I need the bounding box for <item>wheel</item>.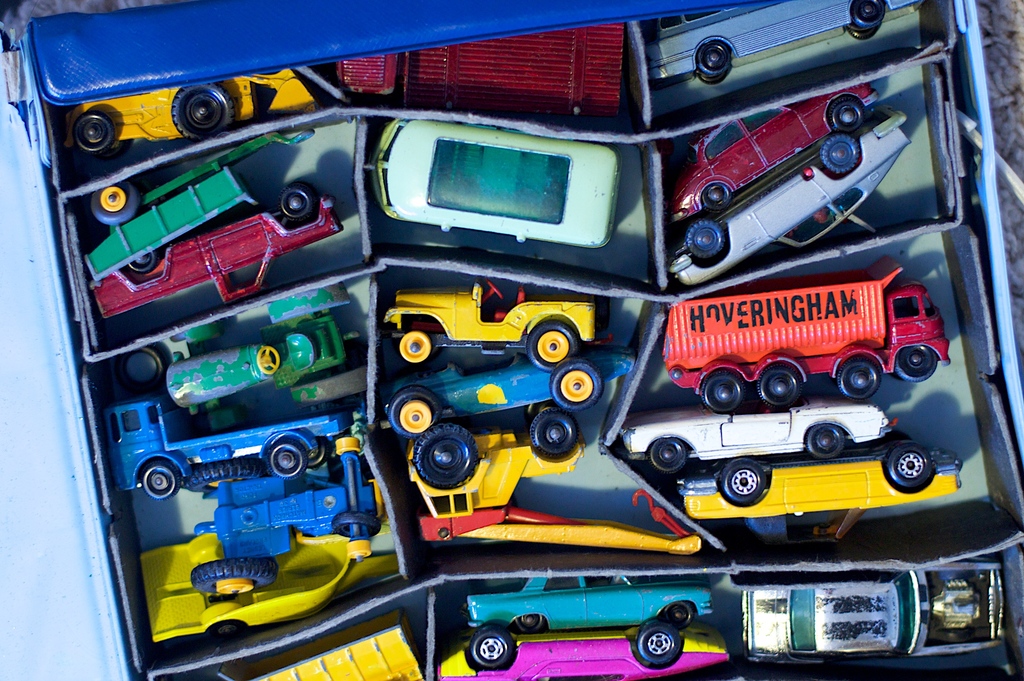
Here it is: (551,361,602,410).
